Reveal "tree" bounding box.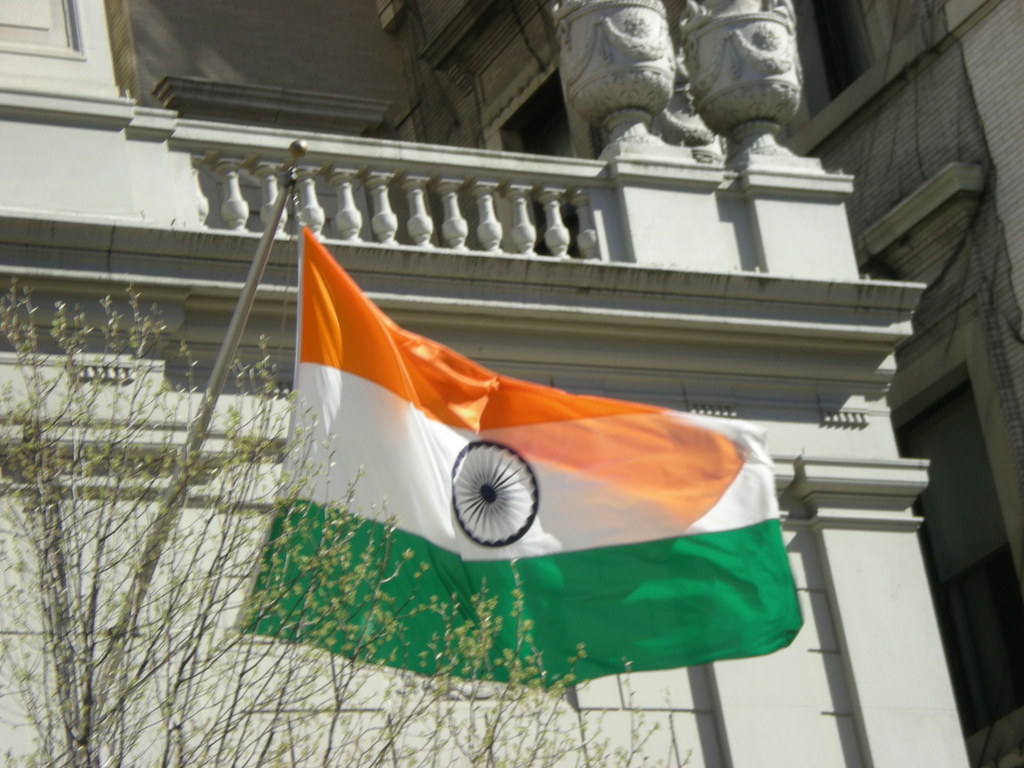
Revealed: bbox(6, 278, 689, 767).
